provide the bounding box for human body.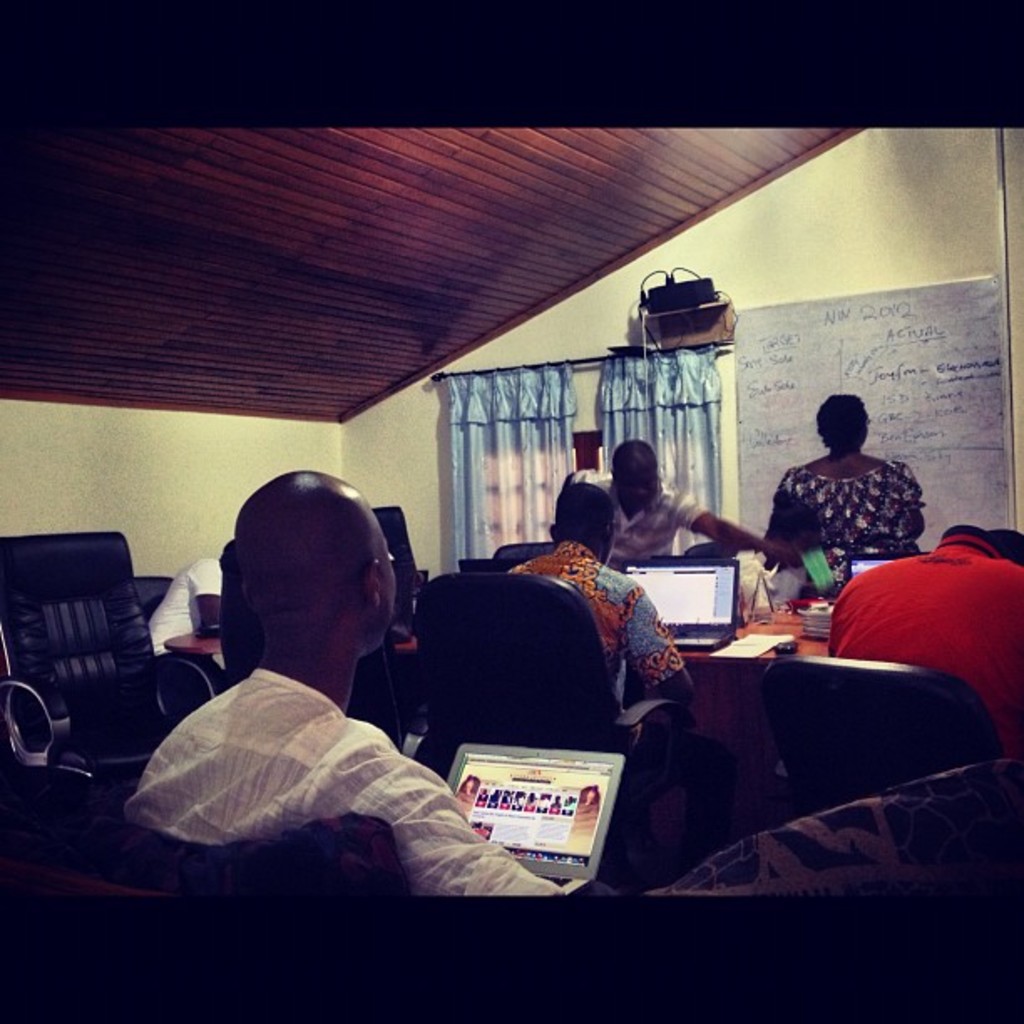
Rect(763, 395, 927, 587).
